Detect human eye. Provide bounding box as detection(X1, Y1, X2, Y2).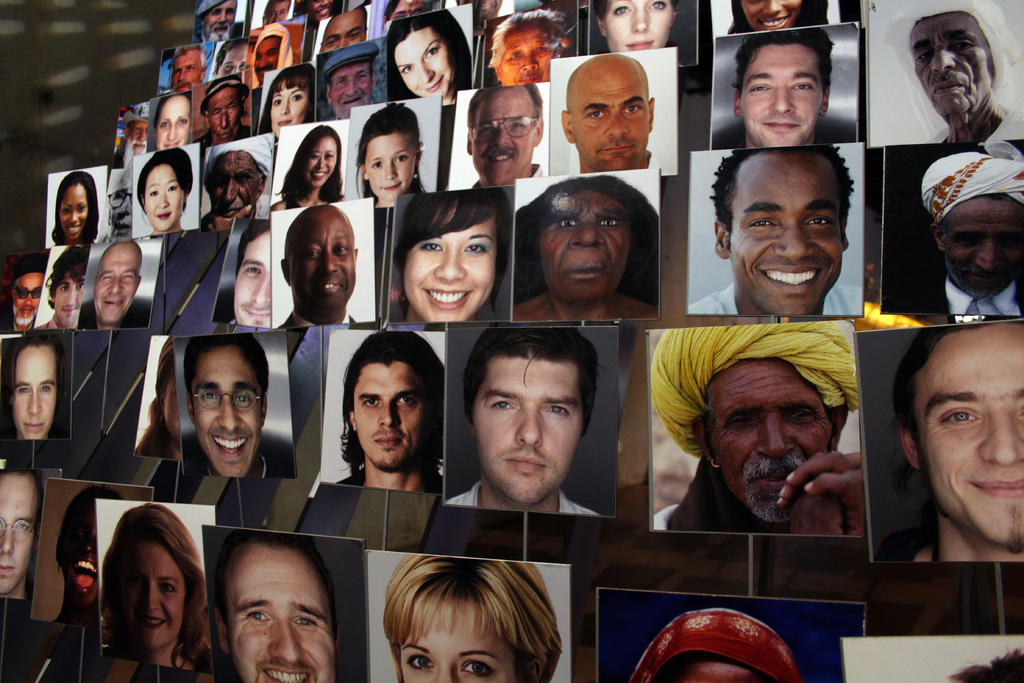
detection(508, 51, 525, 58).
